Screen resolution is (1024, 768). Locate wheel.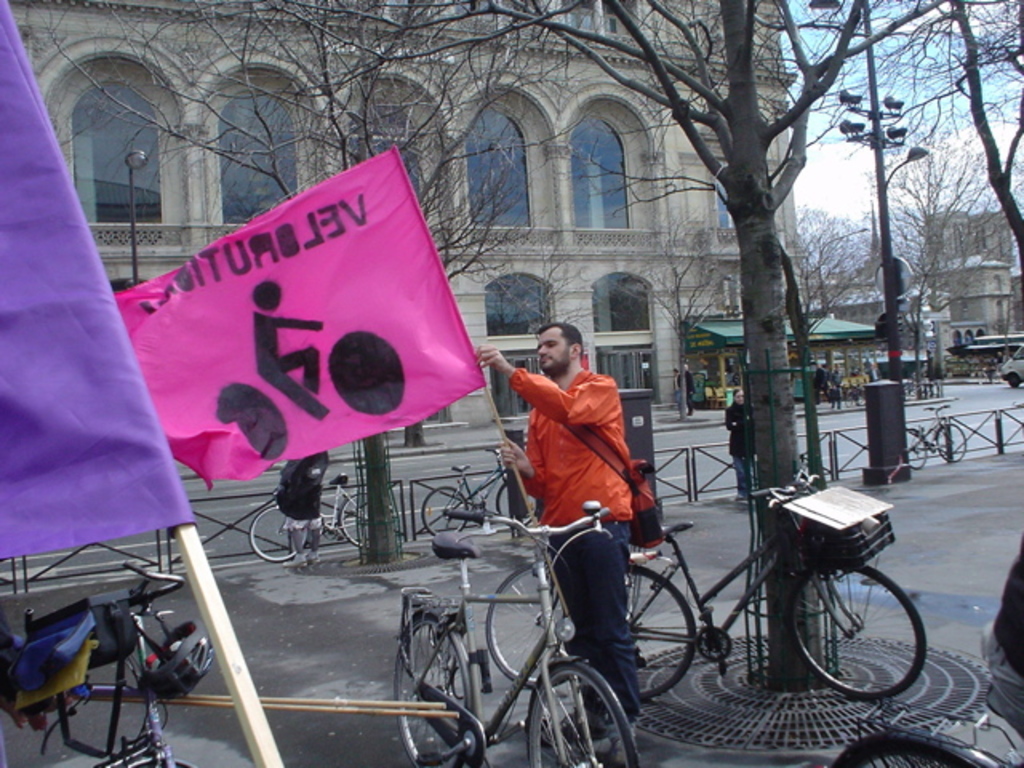
BBox(328, 330, 405, 414).
